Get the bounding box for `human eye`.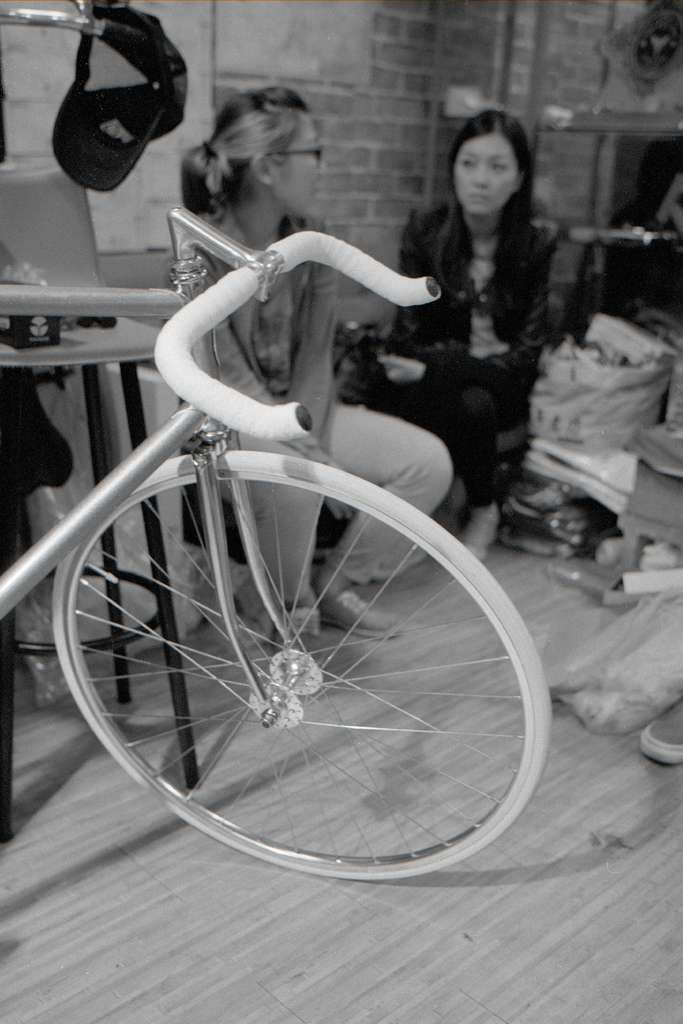
[489,159,510,176].
